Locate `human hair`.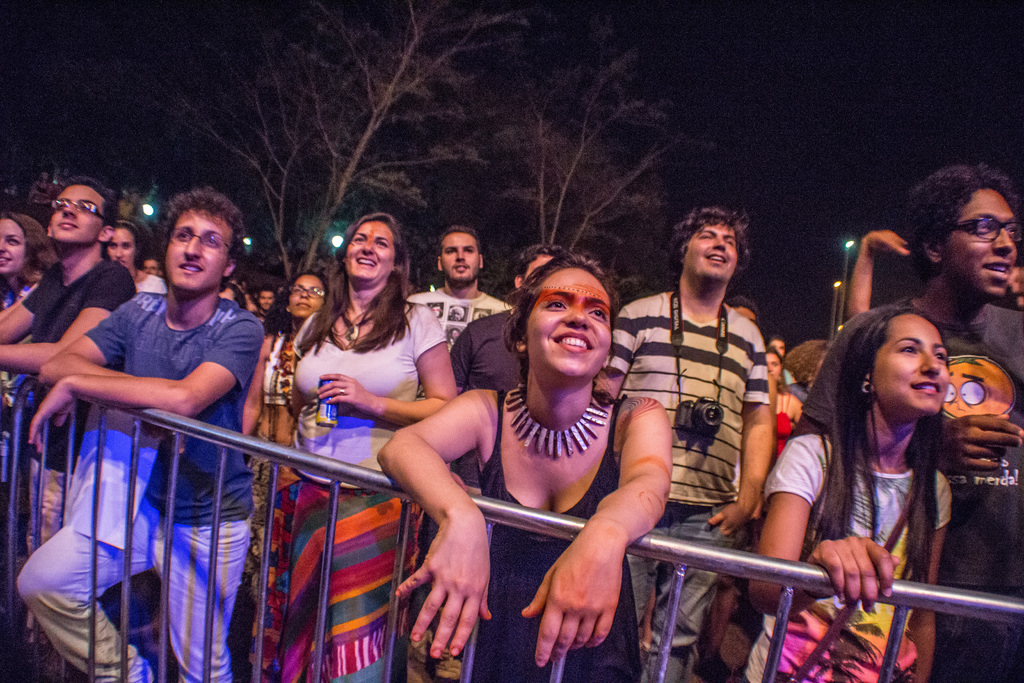
Bounding box: box=[903, 163, 1020, 279].
